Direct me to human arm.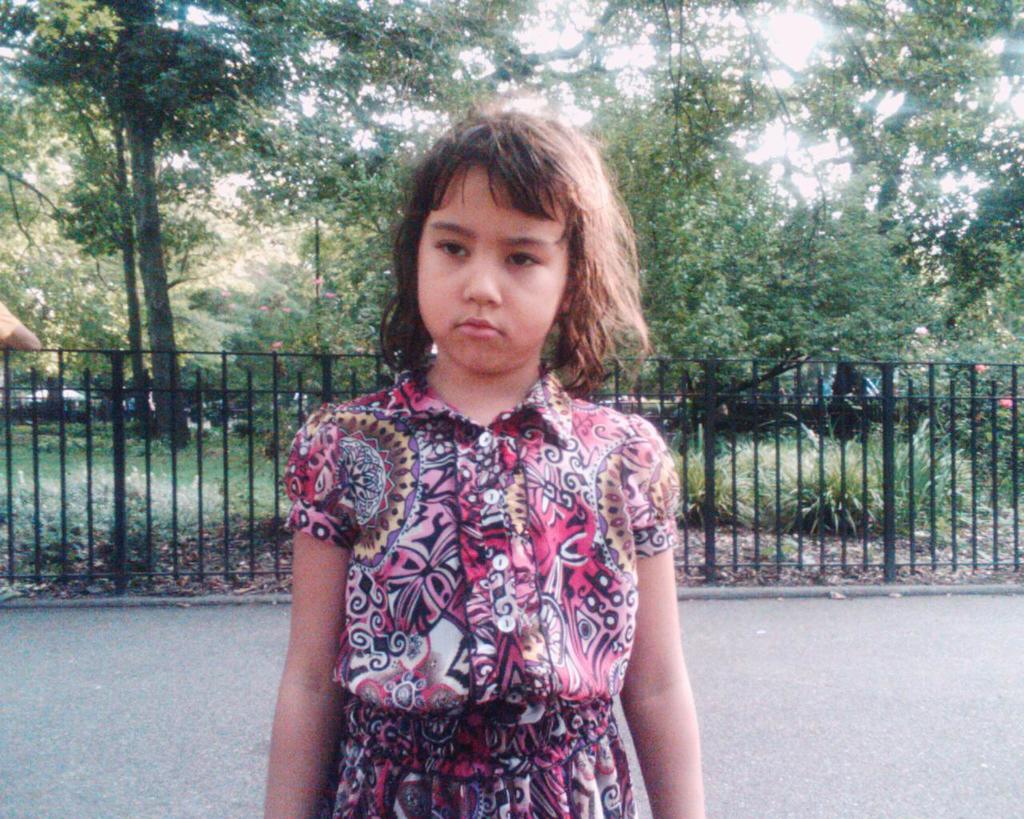
Direction: box(0, 290, 46, 362).
